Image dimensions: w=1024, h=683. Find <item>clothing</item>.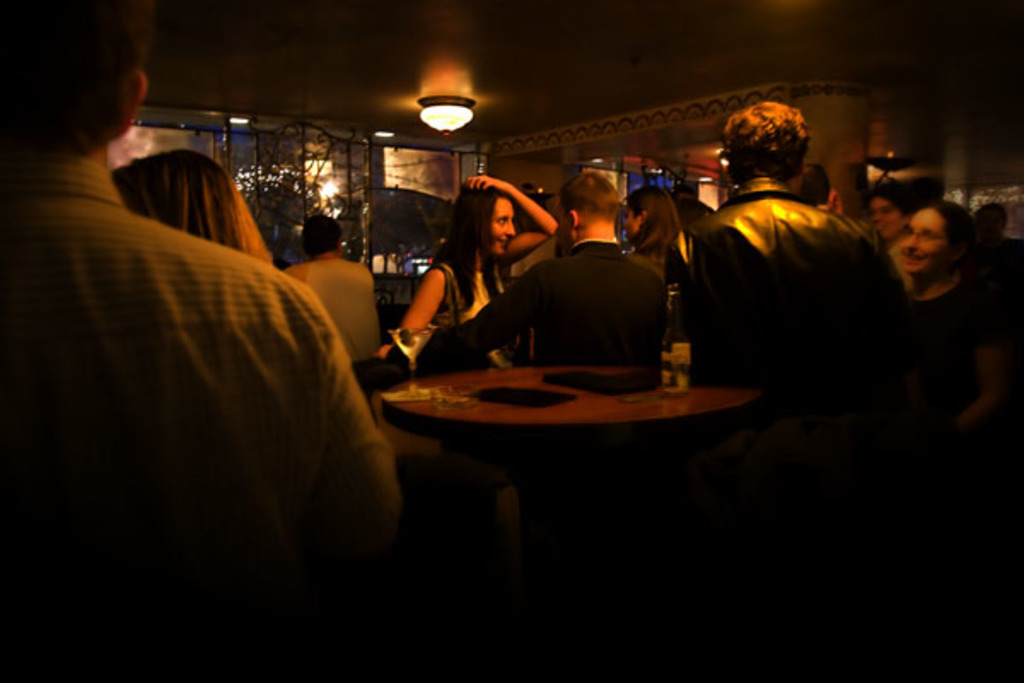
710,179,922,427.
